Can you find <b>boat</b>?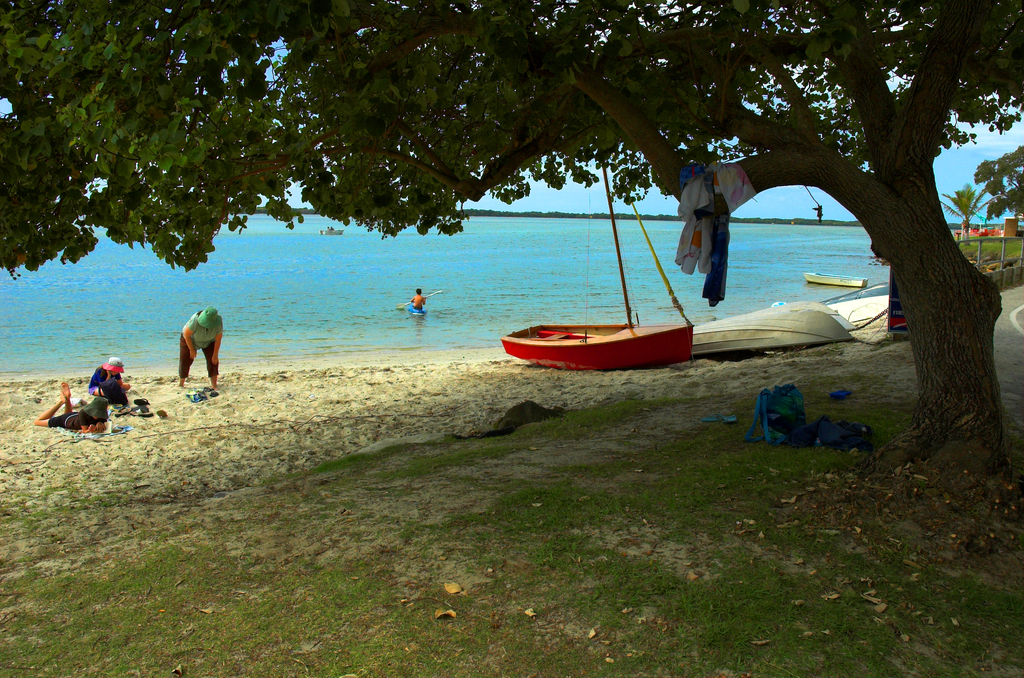
Yes, bounding box: x1=804 y1=272 x2=865 y2=289.
